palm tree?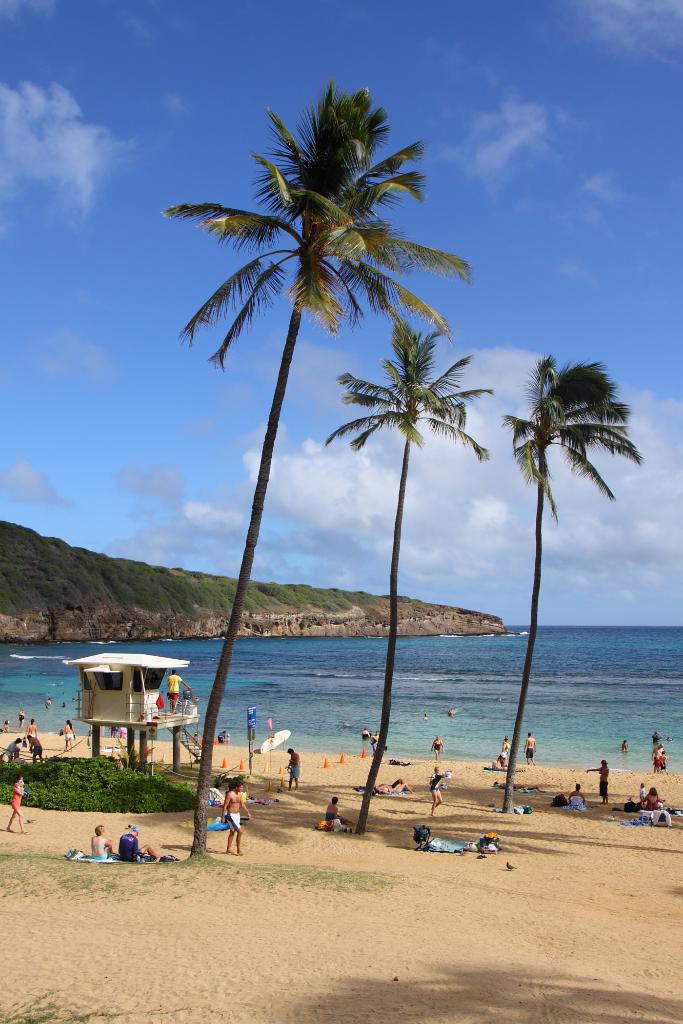
[x1=322, y1=316, x2=482, y2=837]
